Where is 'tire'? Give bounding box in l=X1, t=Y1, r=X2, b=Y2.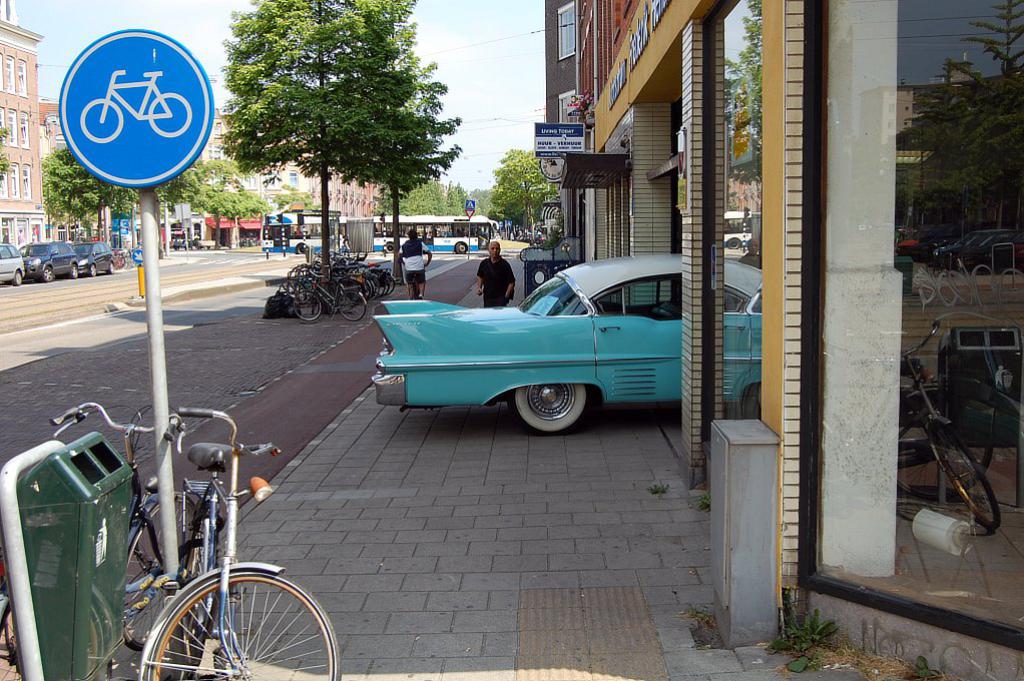
l=147, t=569, r=343, b=680.
